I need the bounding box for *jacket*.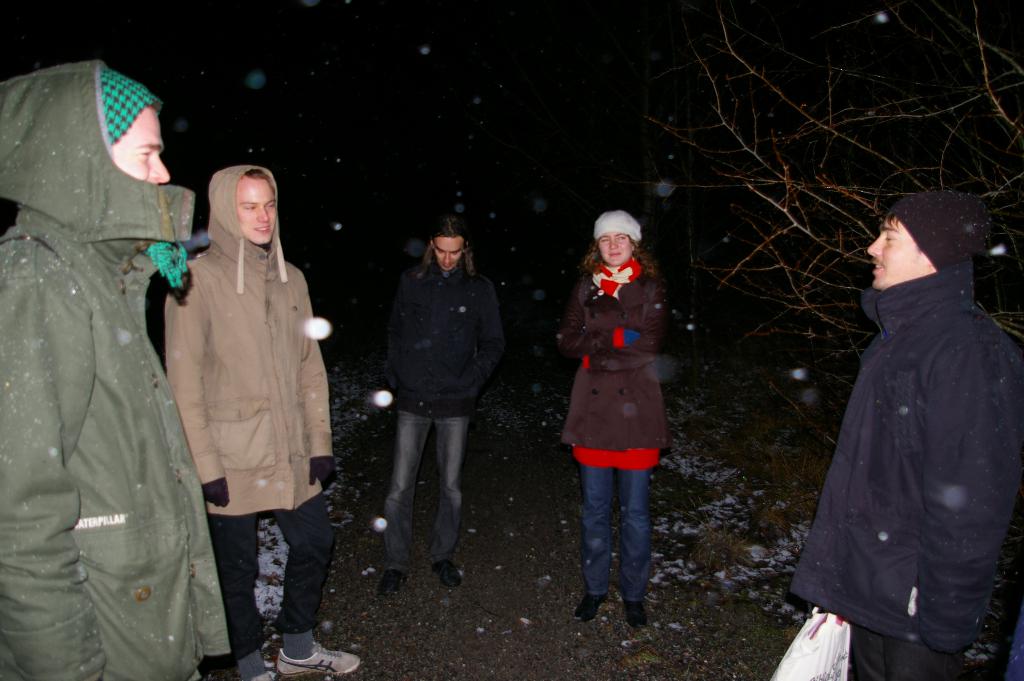
Here it is: 157:163:341:524.
